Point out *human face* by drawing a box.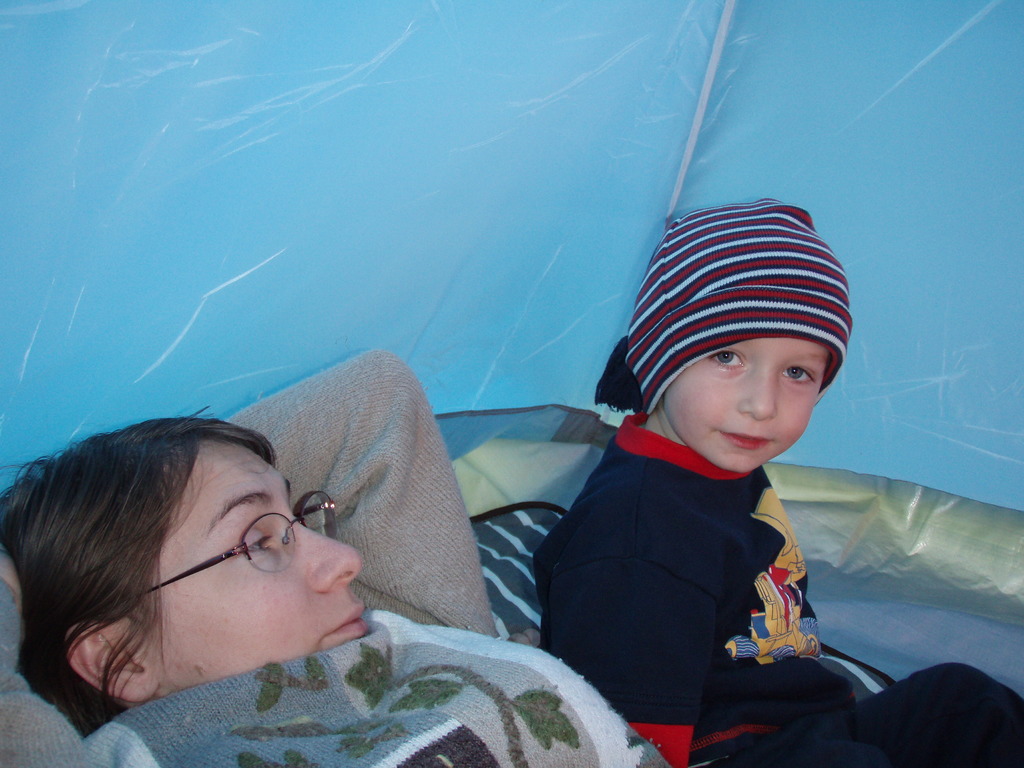
bbox=[158, 437, 370, 689].
